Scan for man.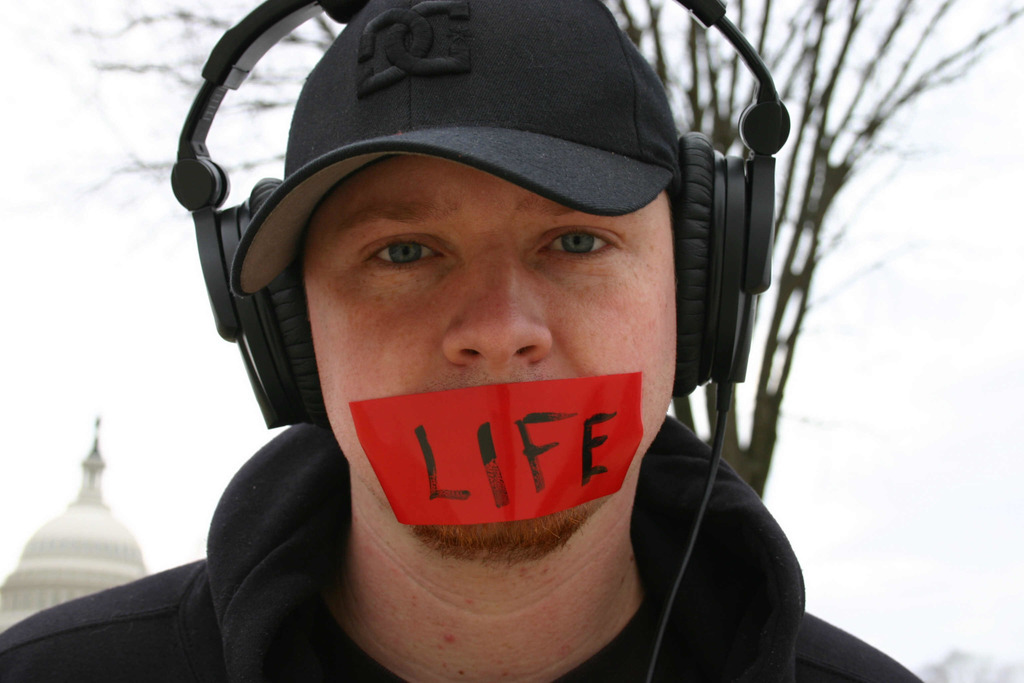
Scan result: <bbox>118, 24, 884, 680</bbox>.
